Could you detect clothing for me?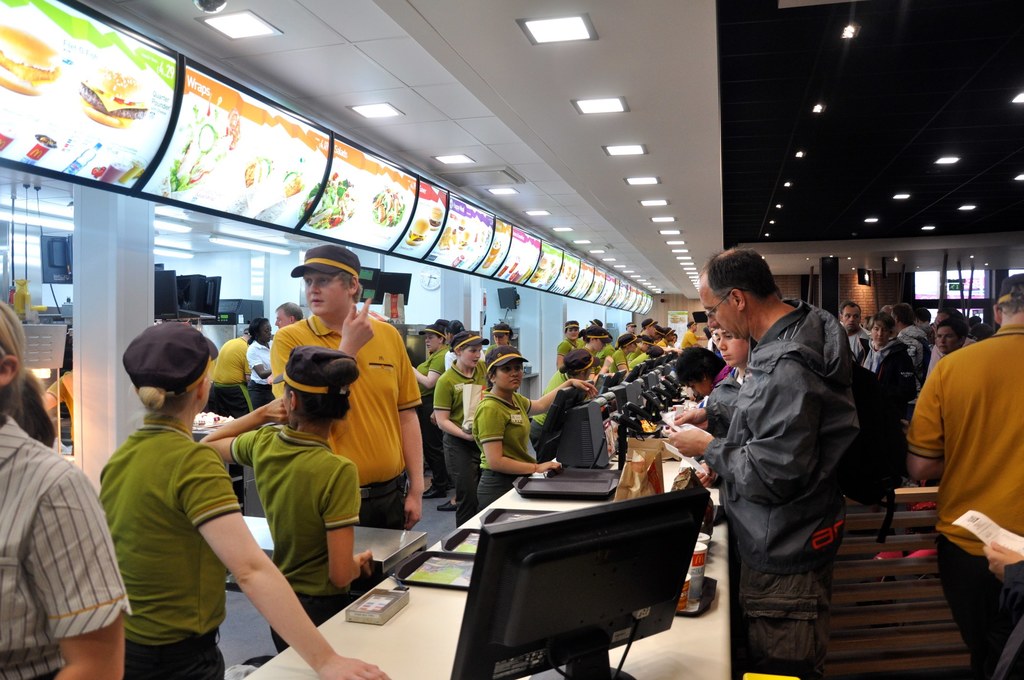
Detection result: (856, 344, 913, 460).
